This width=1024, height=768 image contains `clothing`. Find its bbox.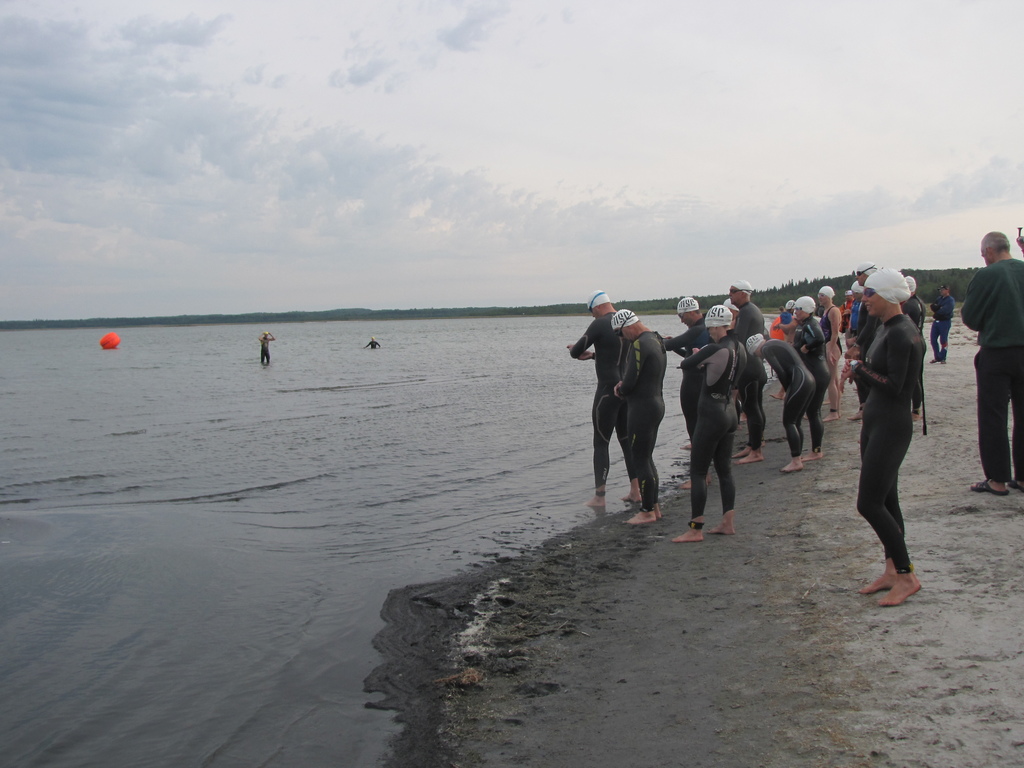
bbox=(566, 311, 622, 502).
